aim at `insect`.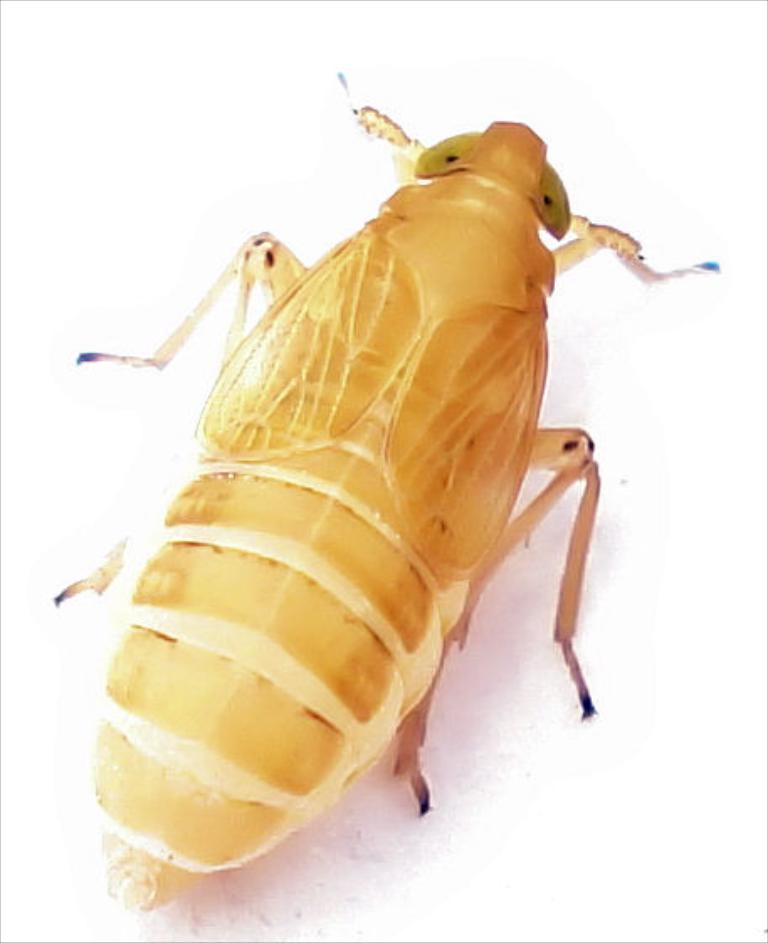
Aimed at {"x1": 50, "y1": 67, "x2": 721, "y2": 921}.
